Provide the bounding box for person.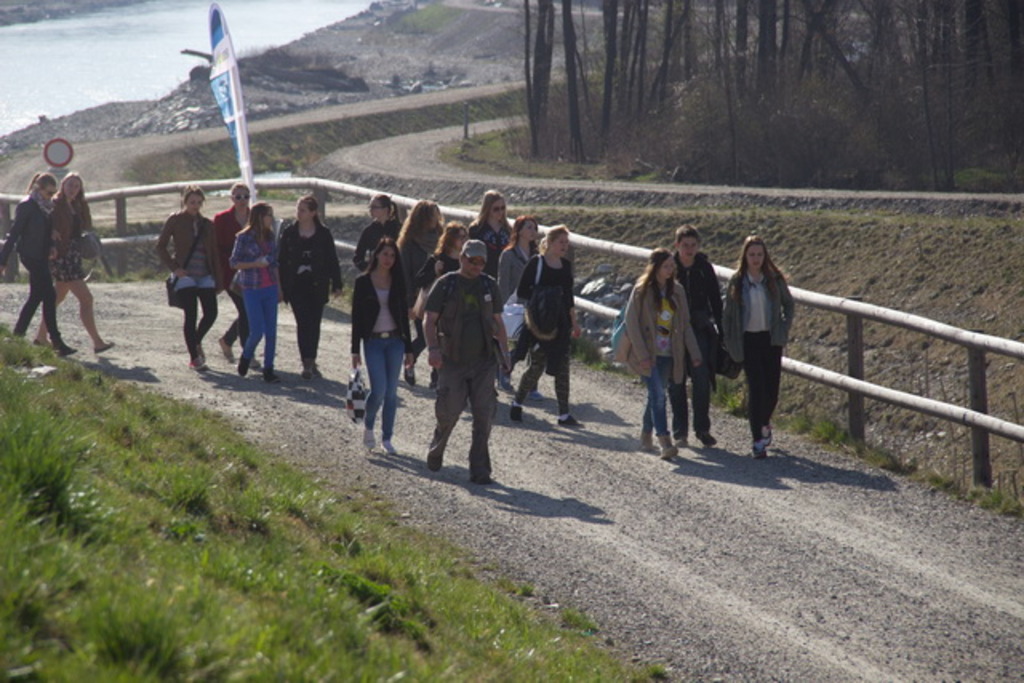
select_region(618, 250, 706, 465).
